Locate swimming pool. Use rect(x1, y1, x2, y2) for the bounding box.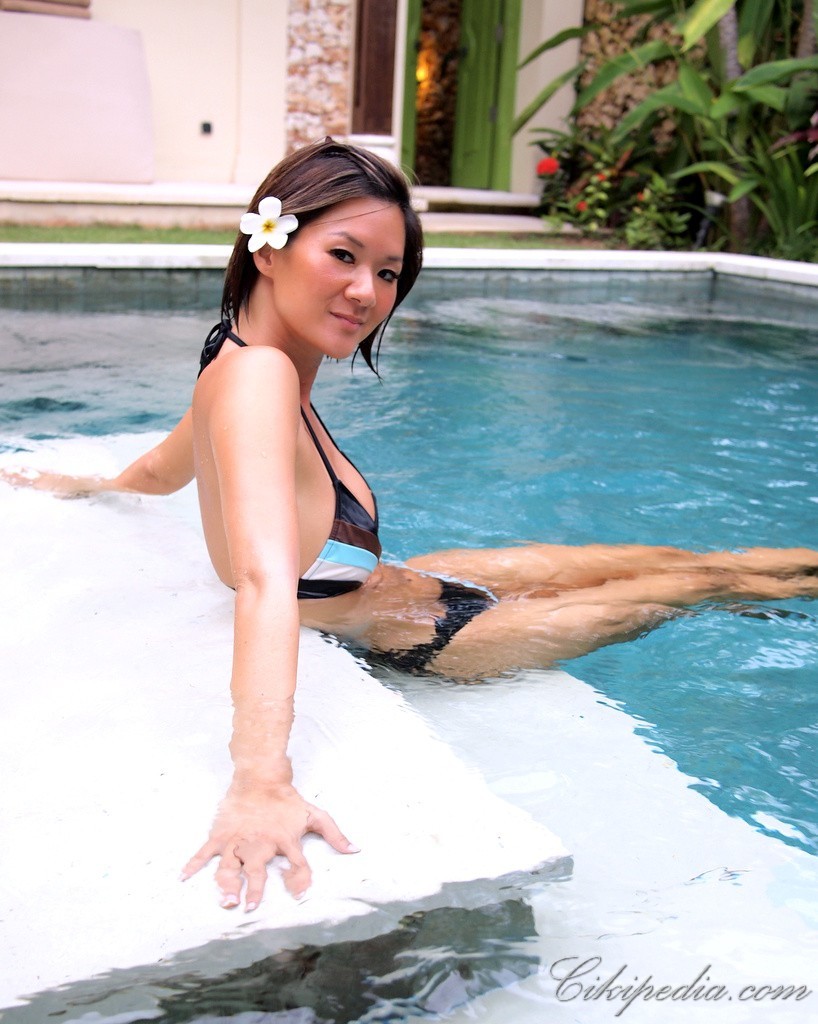
rect(1, 133, 817, 977).
